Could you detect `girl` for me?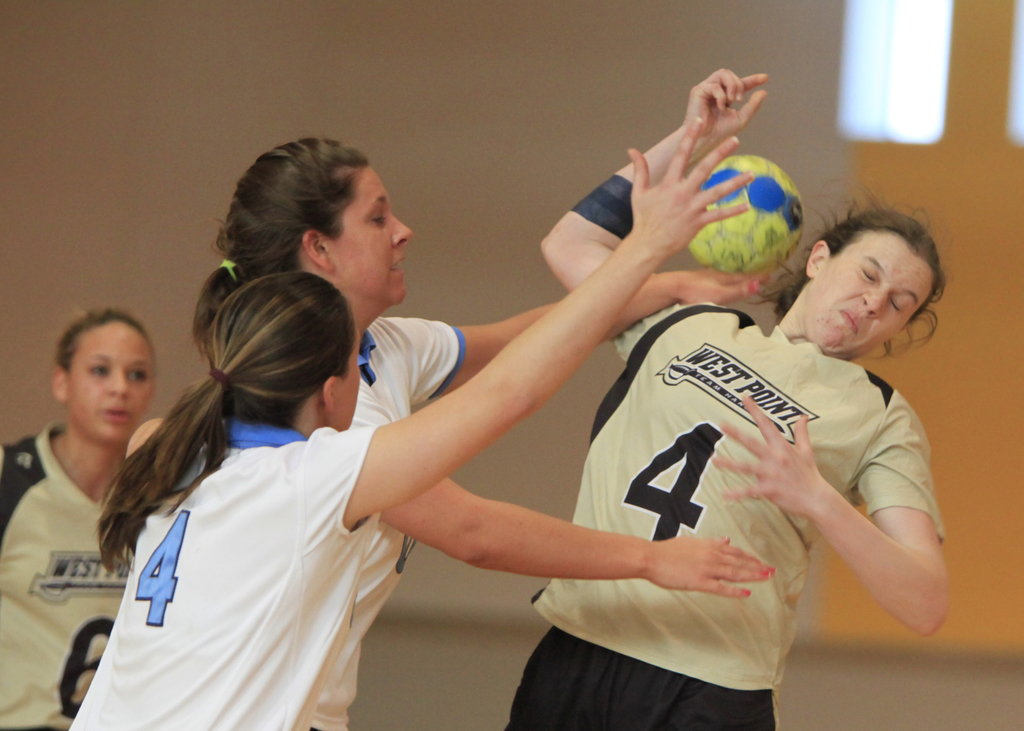
Detection result: Rect(0, 306, 157, 730).
